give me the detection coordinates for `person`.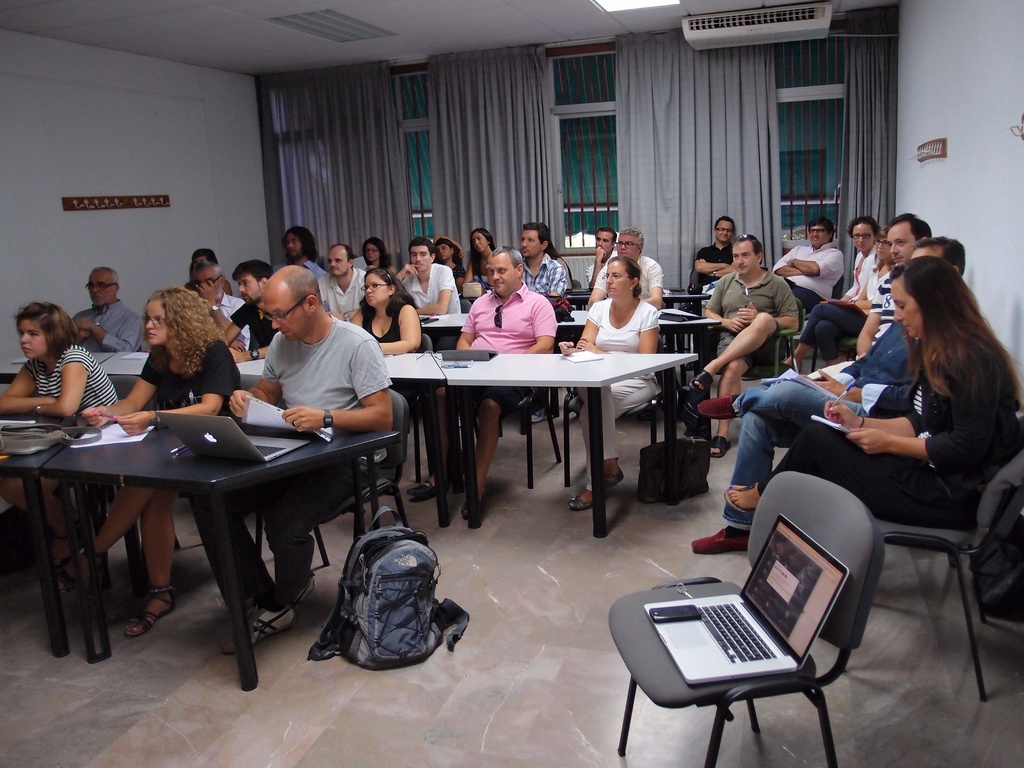
pyautogui.locateOnScreen(273, 225, 328, 276).
